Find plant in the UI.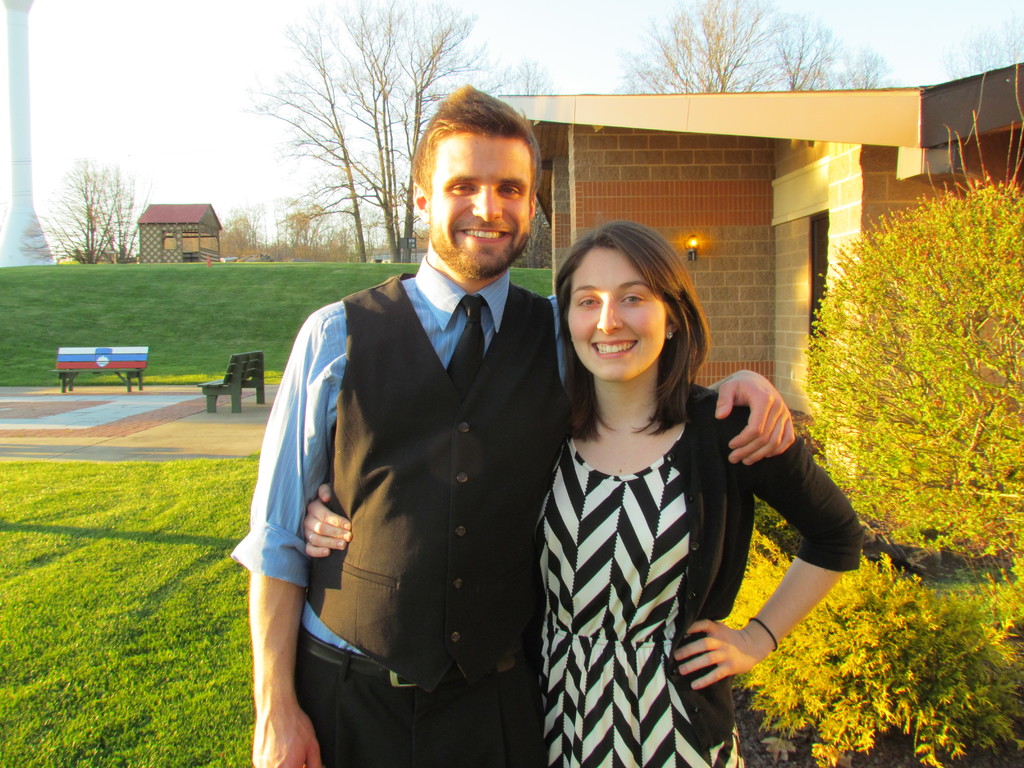
UI element at l=805, t=173, r=1023, b=574.
